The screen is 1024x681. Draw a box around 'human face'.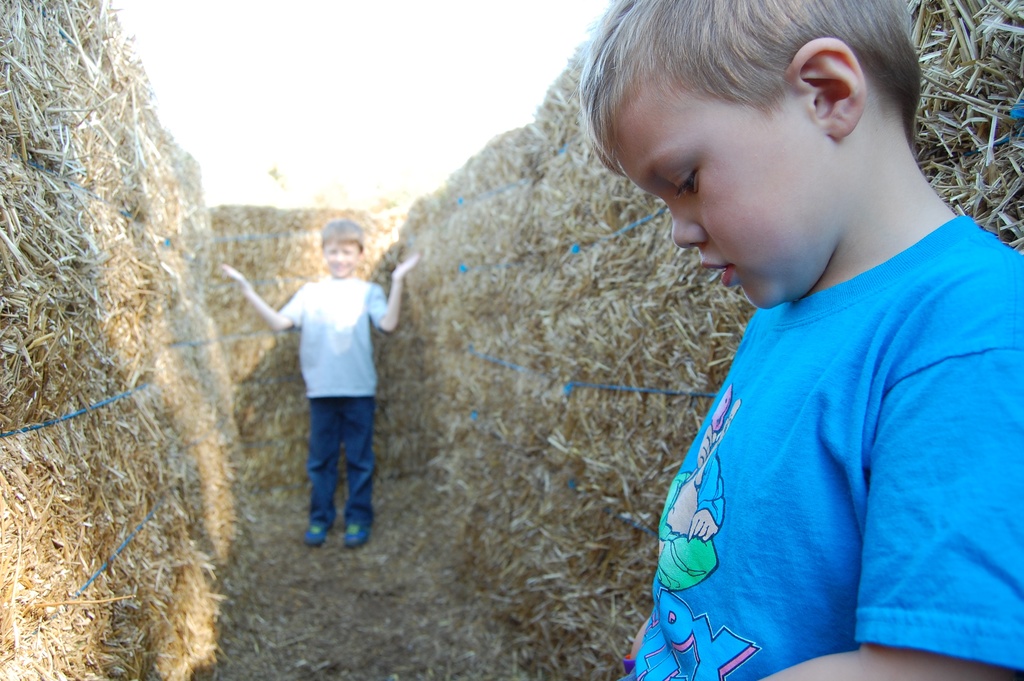
(x1=324, y1=238, x2=358, y2=277).
